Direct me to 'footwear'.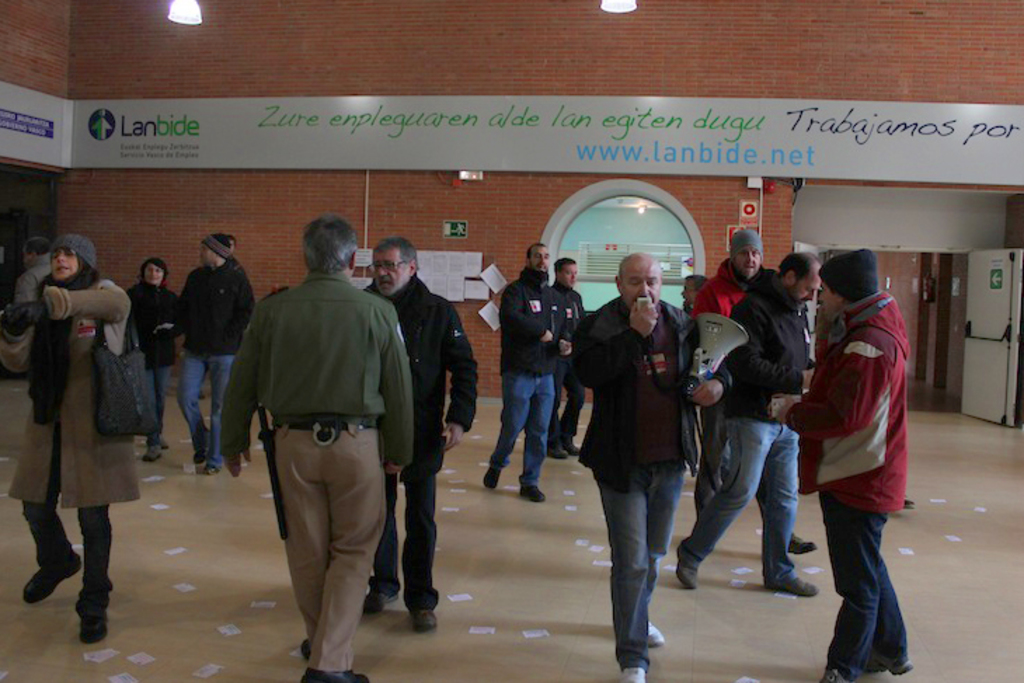
Direction: region(867, 656, 912, 676).
